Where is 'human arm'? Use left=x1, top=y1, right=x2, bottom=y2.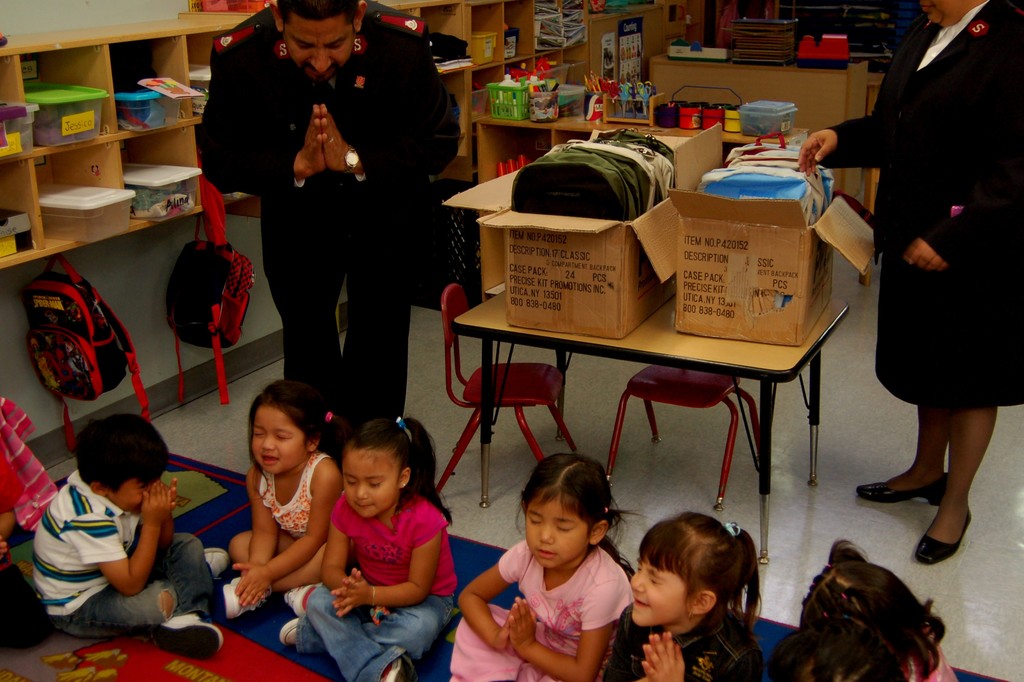
left=480, top=557, right=611, bottom=667.
